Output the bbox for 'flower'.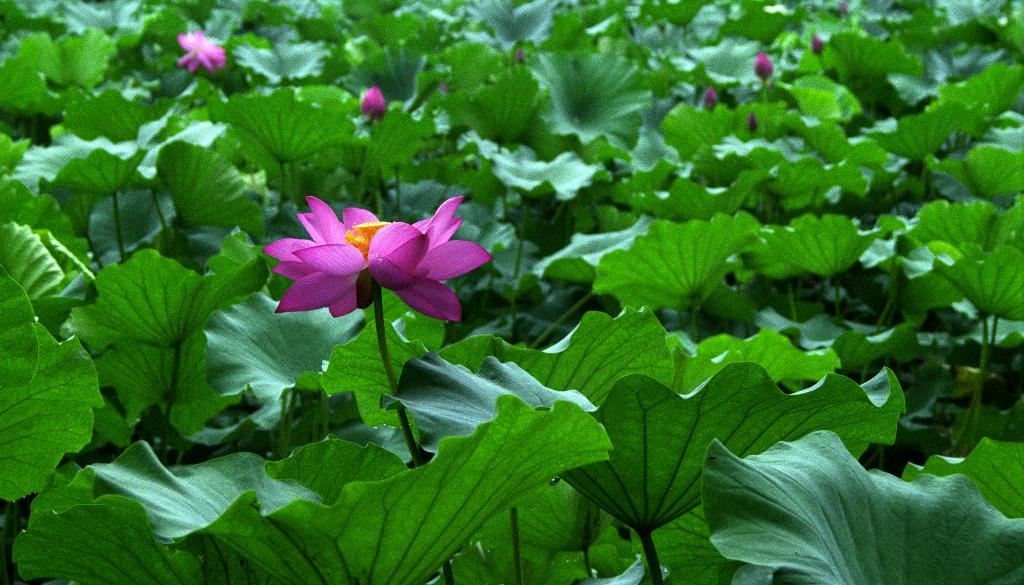
Rect(356, 93, 388, 119).
